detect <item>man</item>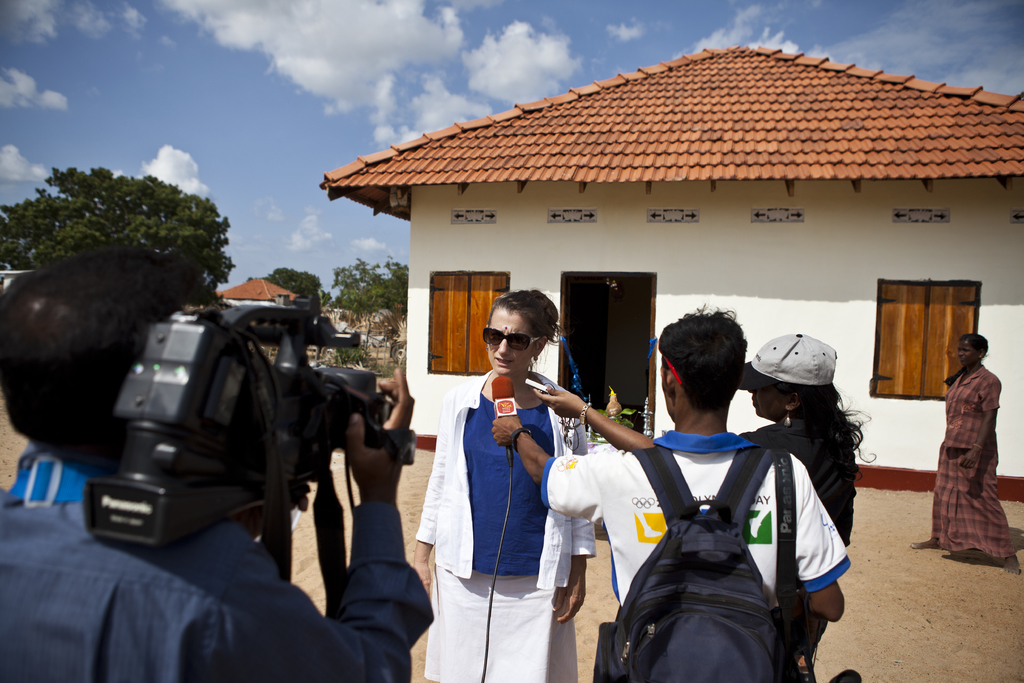
x1=0 y1=247 x2=422 y2=680
